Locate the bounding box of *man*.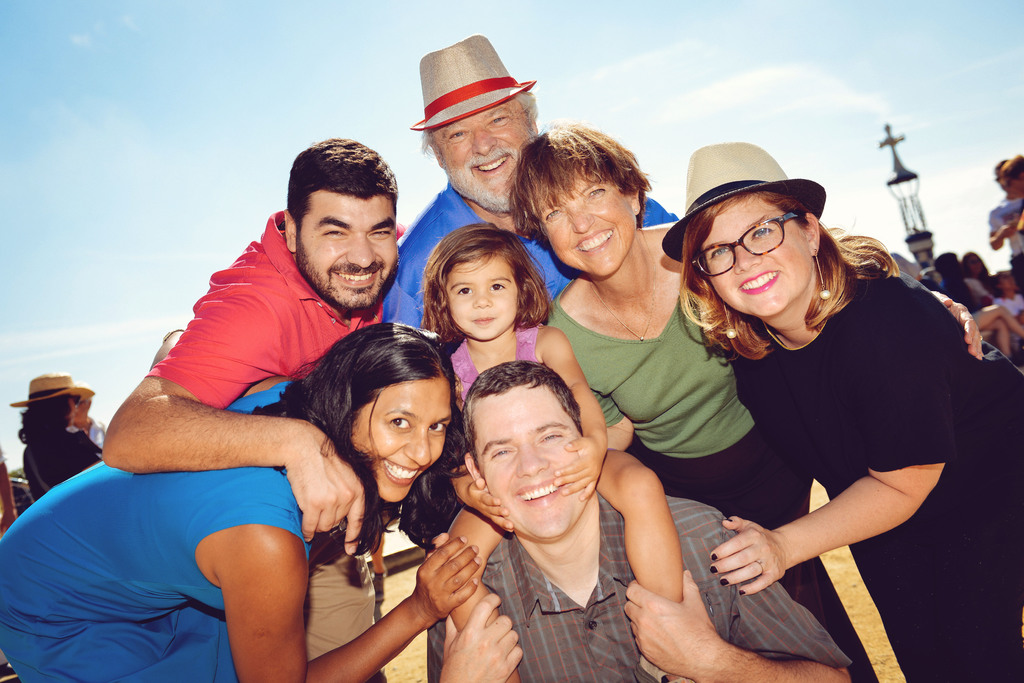
Bounding box: bbox(360, 36, 861, 547).
